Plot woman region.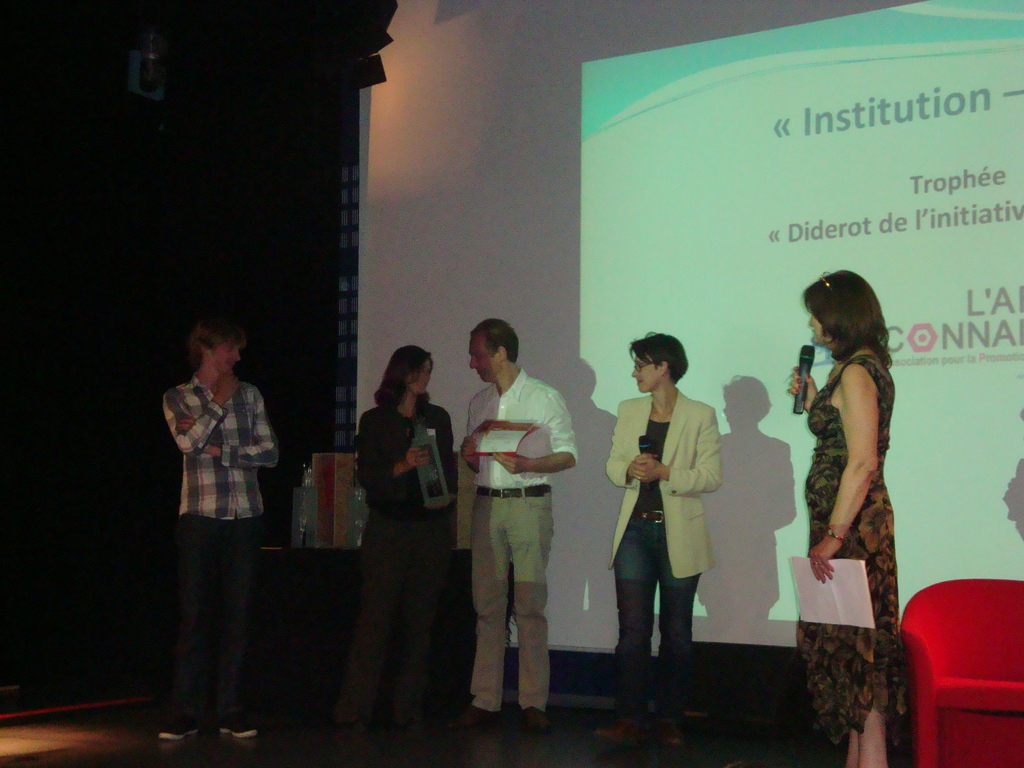
Plotted at (577, 328, 726, 755).
